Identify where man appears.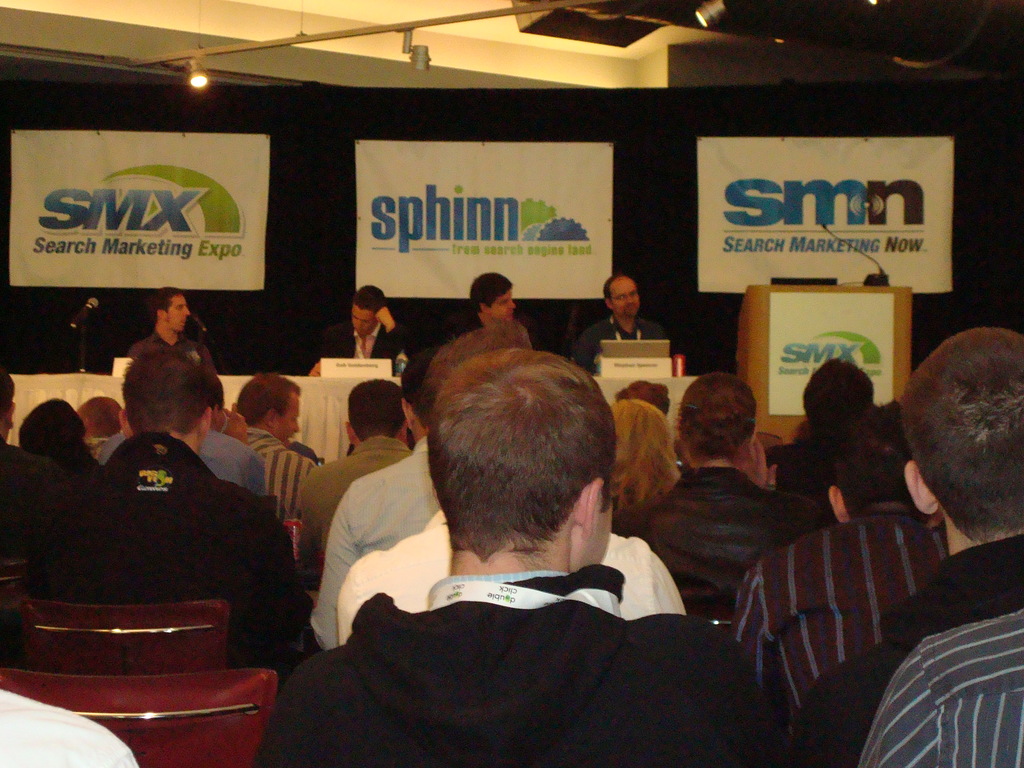
Appears at detection(802, 322, 1023, 767).
